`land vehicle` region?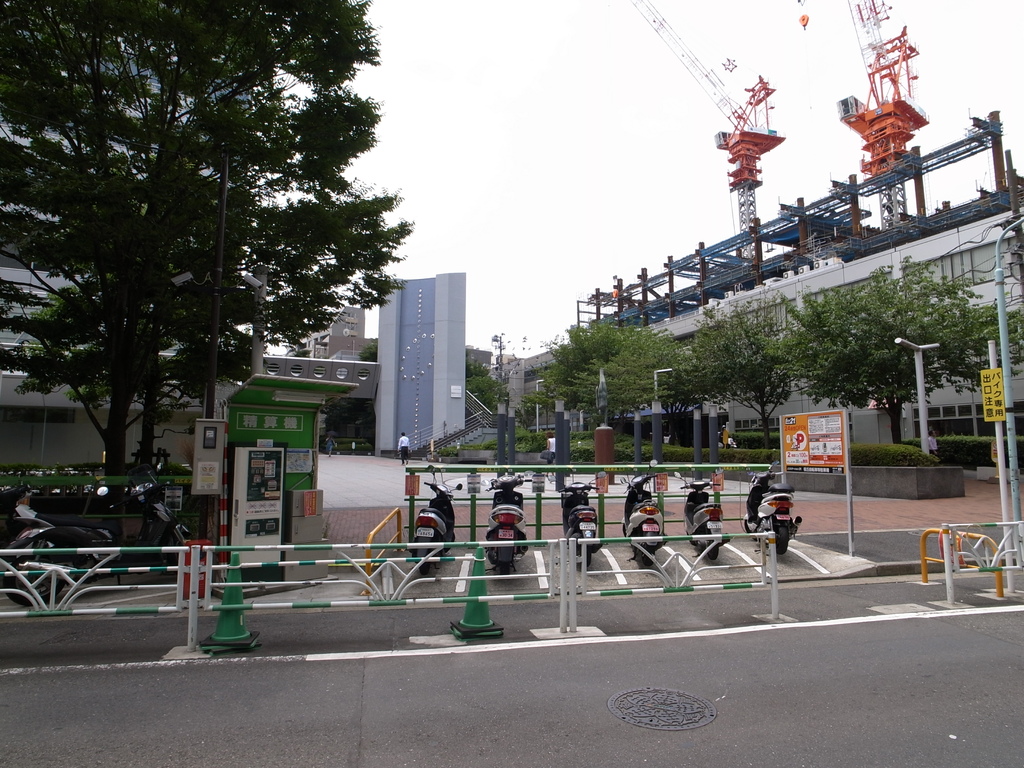
[675,468,726,559]
